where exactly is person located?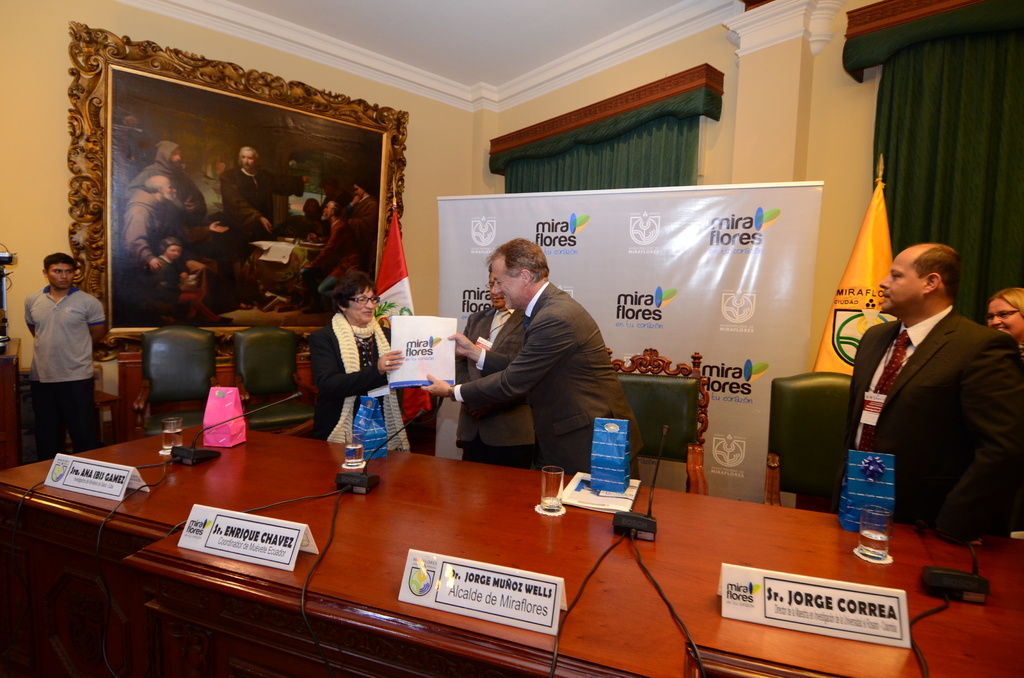
Its bounding box is {"x1": 306, "y1": 262, "x2": 391, "y2": 488}.
